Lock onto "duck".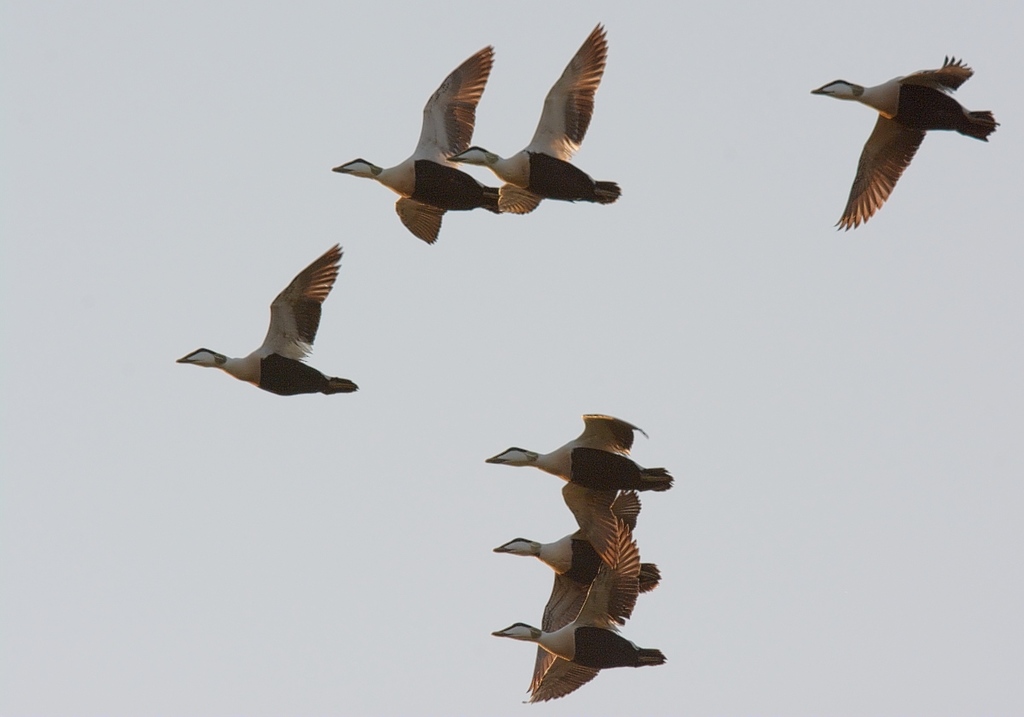
Locked: 166 241 369 397.
